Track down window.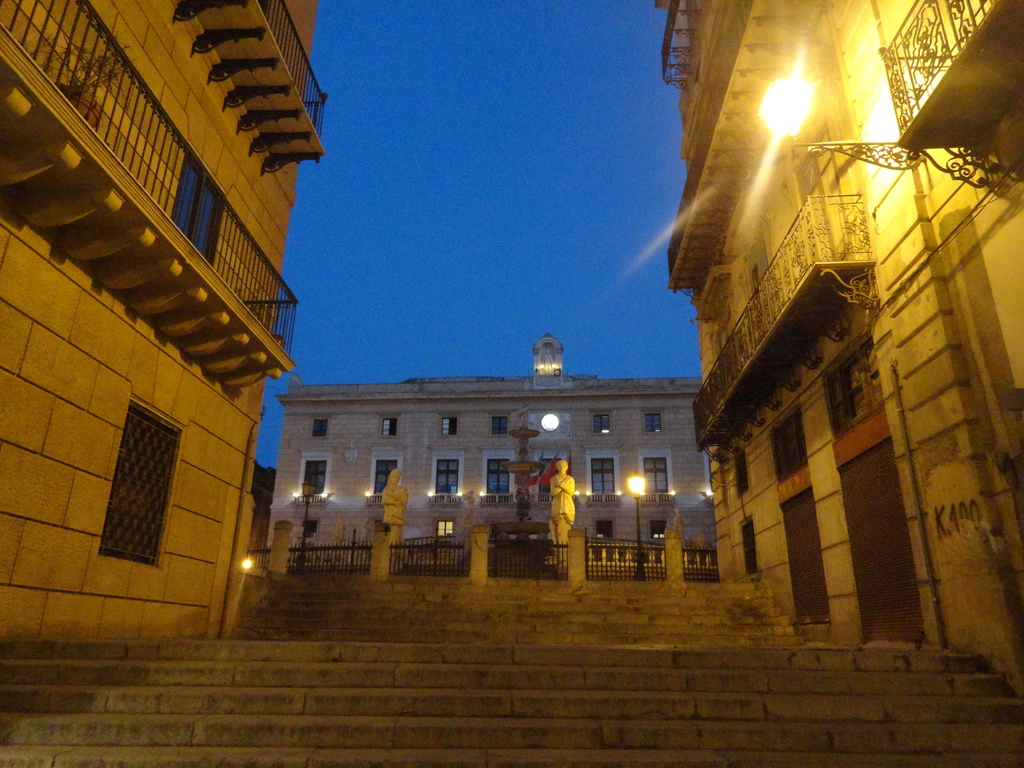
Tracked to (x1=645, y1=406, x2=664, y2=435).
